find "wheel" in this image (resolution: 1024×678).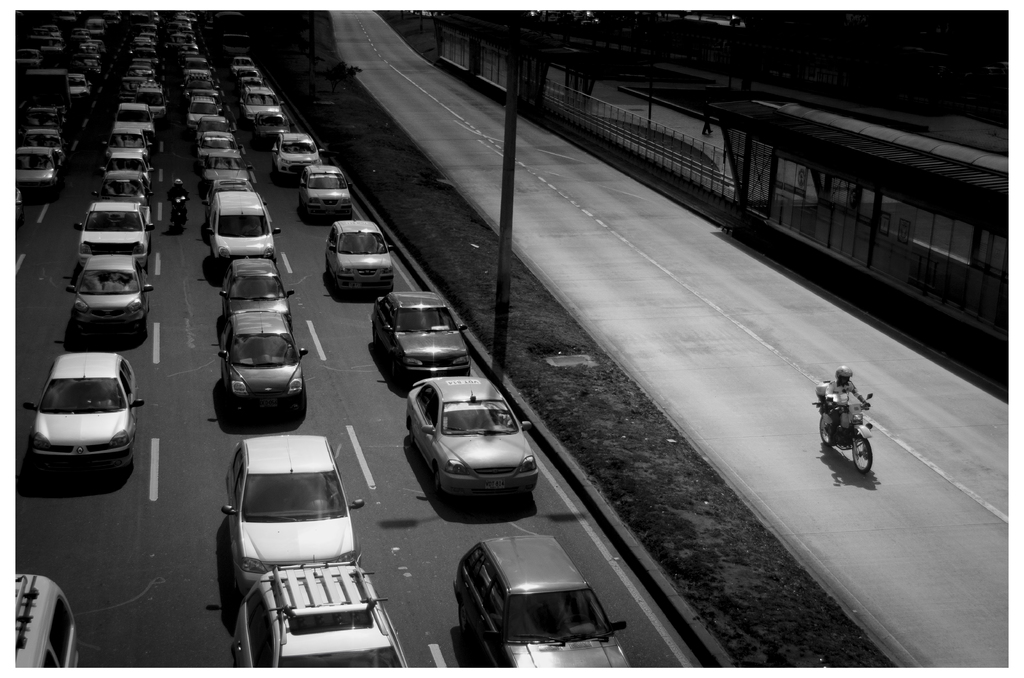
select_region(851, 438, 872, 475).
